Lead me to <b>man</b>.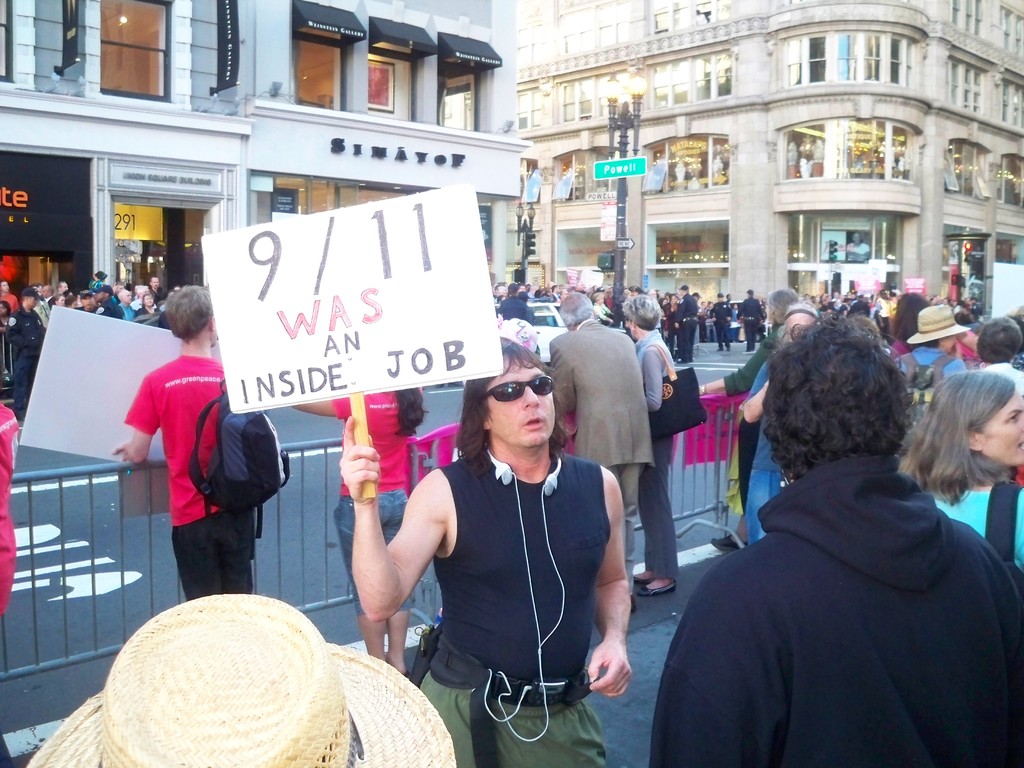
Lead to BBox(0, 275, 18, 314).
